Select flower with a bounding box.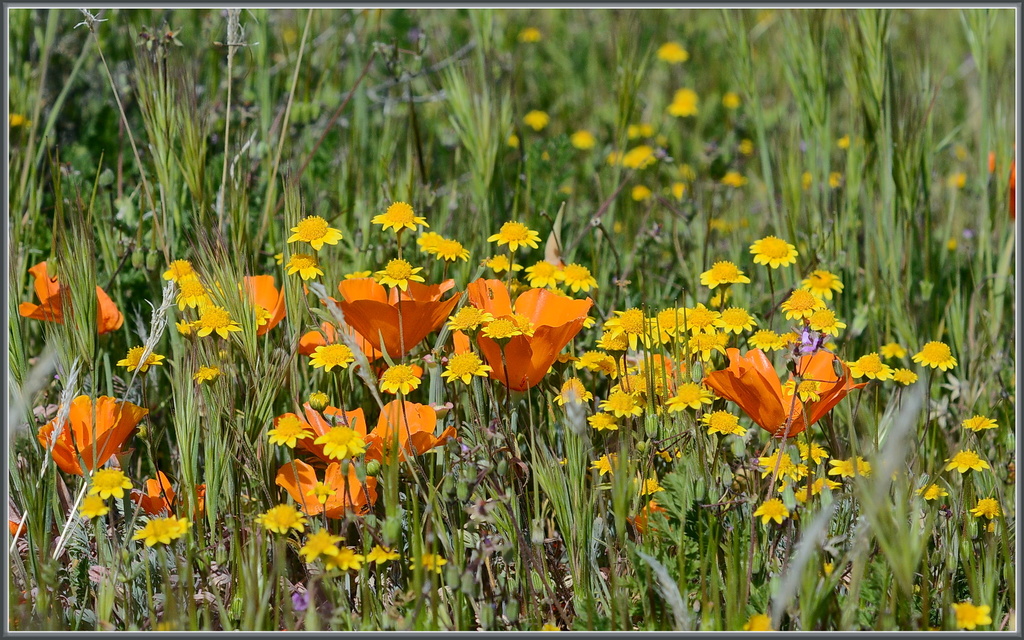
bbox(38, 392, 148, 477).
